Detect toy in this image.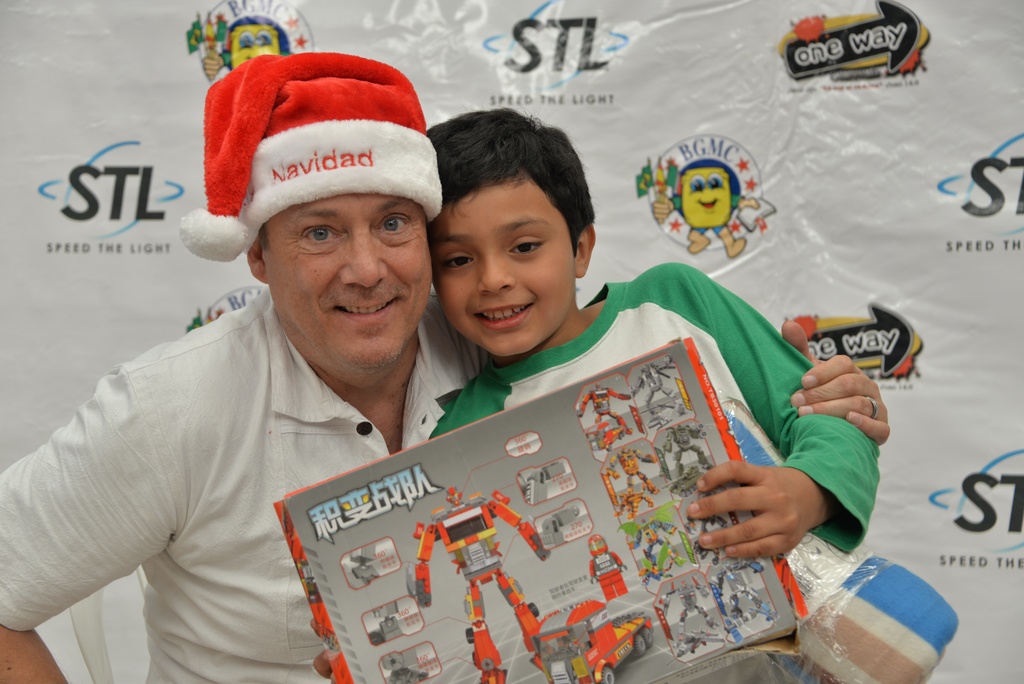
Detection: bbox=[670, 567, 719, 641].
